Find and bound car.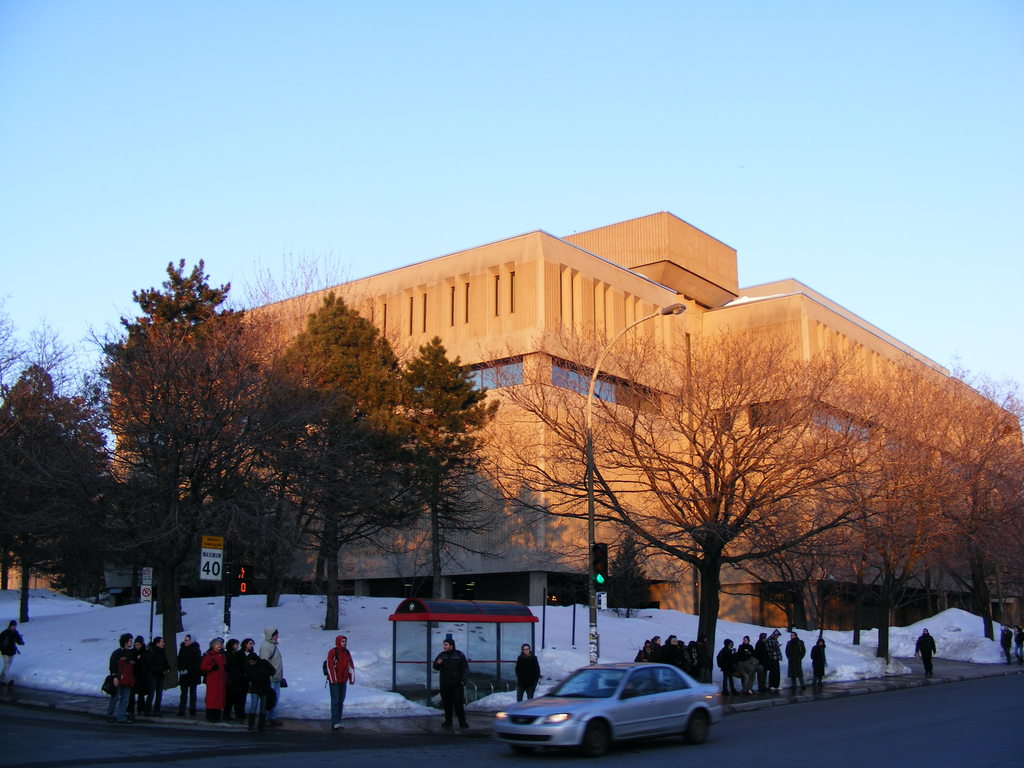
Bound: Rect(483, 659, 732, 755).
